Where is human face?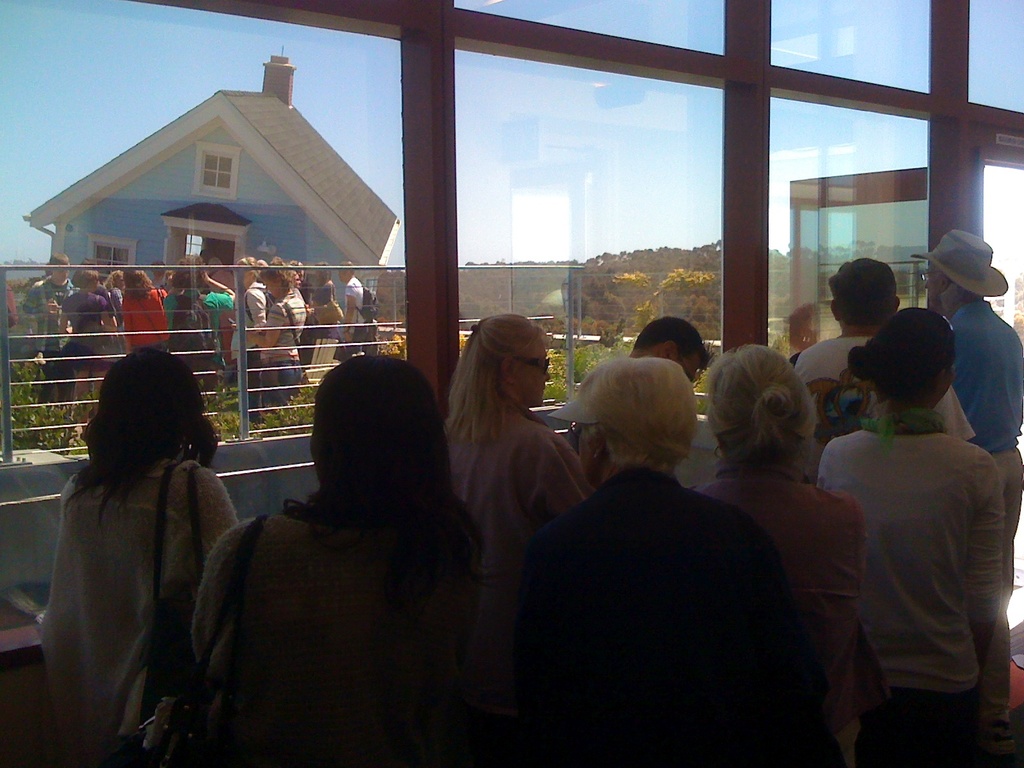
bbox(264, 276, 275, 298).
